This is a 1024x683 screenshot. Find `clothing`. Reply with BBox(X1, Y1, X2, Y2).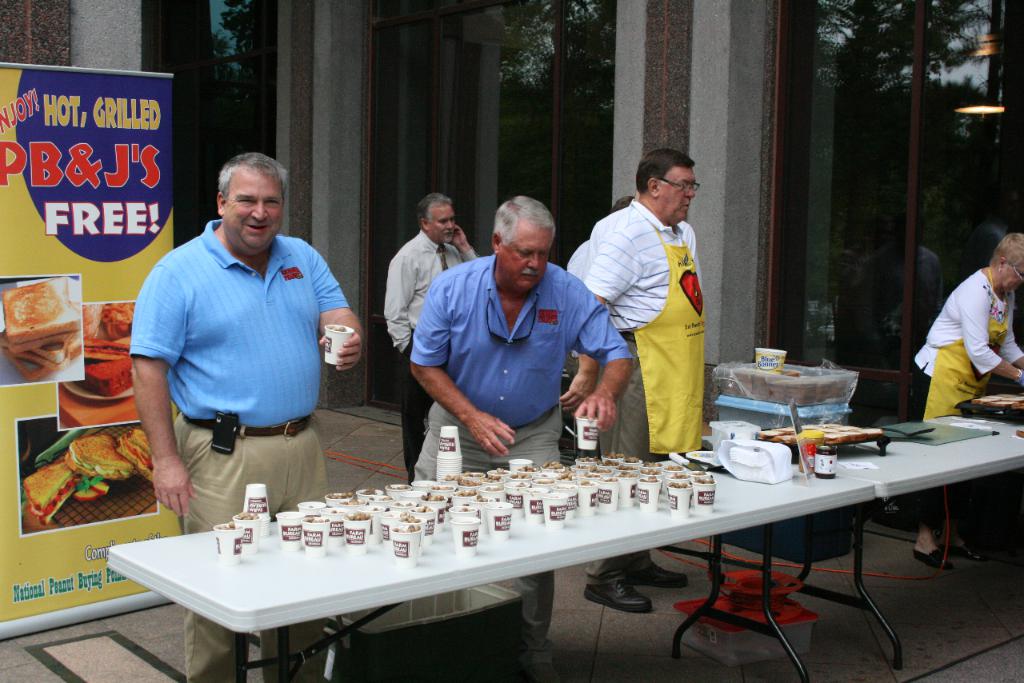
BBox(586, 201, 713, 575).
